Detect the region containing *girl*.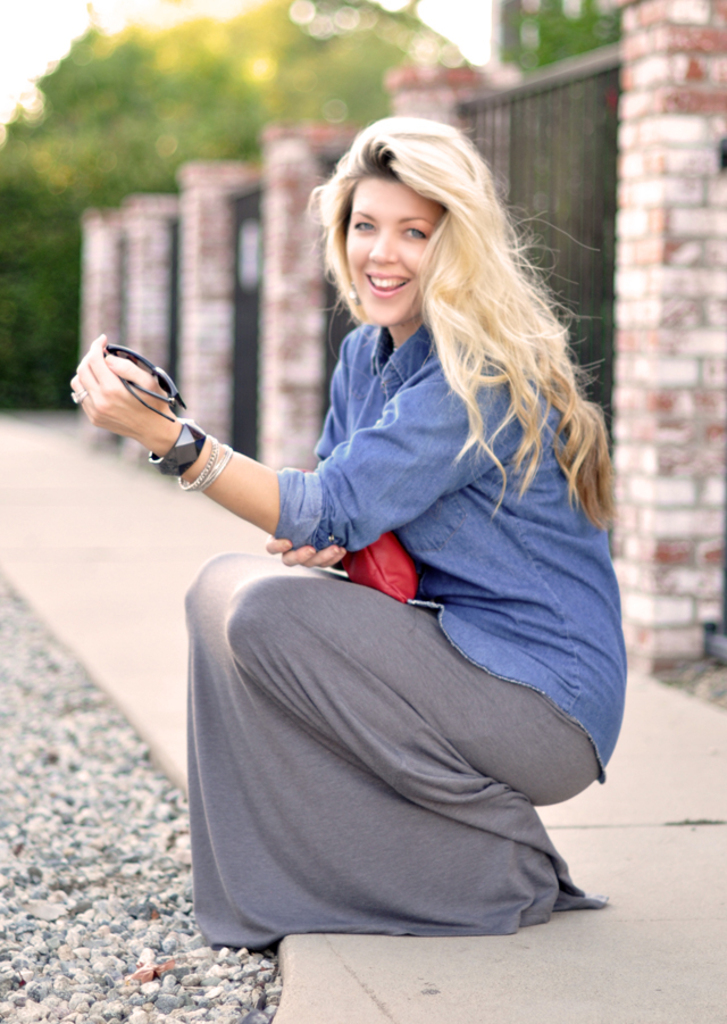
[68, 116, 625, 940].
